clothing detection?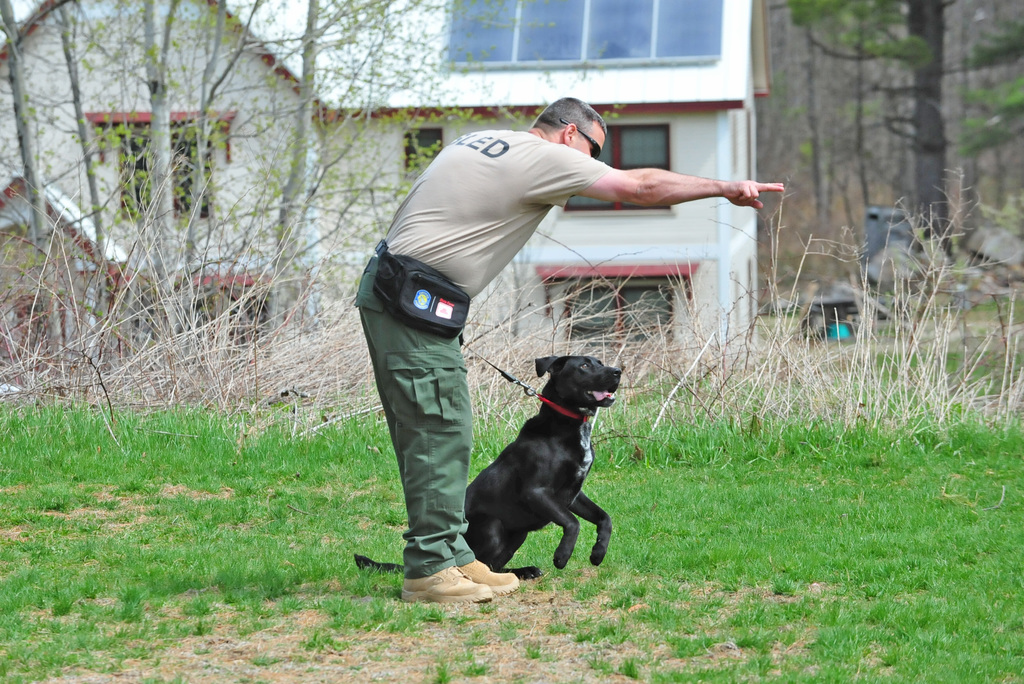
(351, 129, 614, 579)
